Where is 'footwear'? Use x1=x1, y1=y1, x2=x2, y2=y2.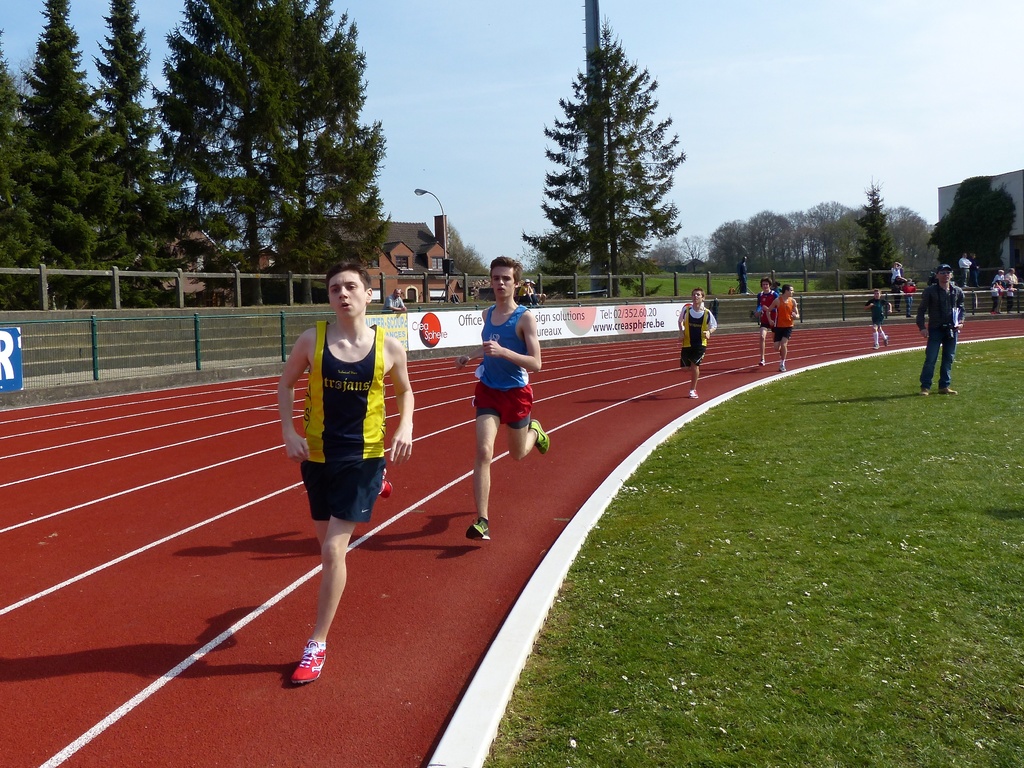
x1=292, y1=639, x2=328, y2=683.
